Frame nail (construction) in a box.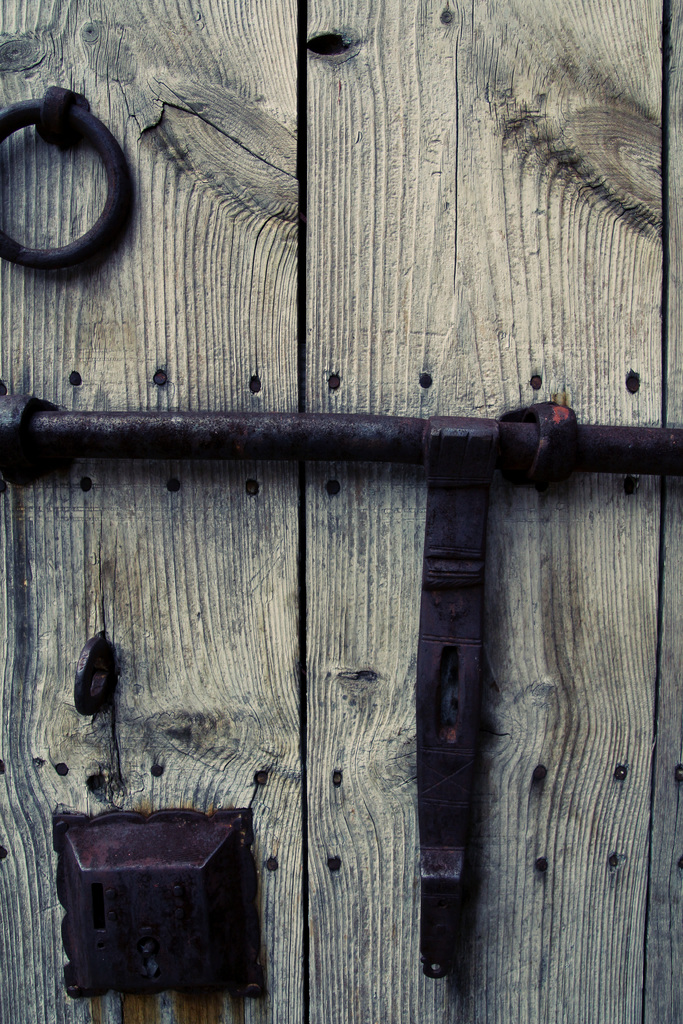
156 371 168 387.
